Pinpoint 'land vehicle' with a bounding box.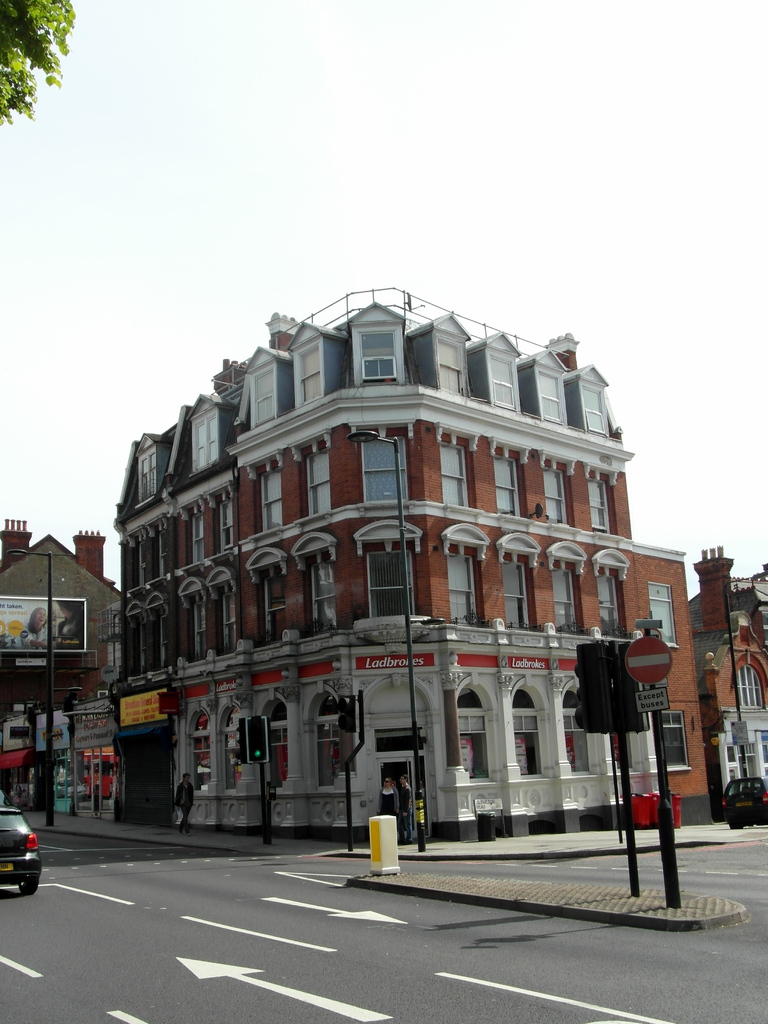
x1=0 y1=784 x2=45 y2=895.
